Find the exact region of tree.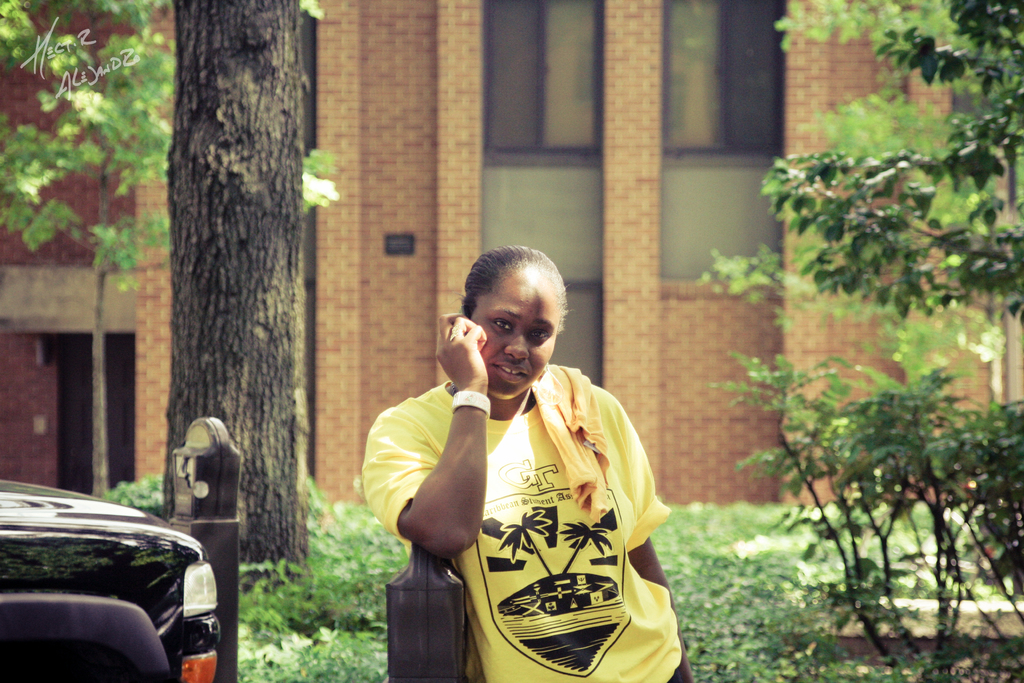
Exact region: [x1=736, y1=81, x2=1004, y2=618].
